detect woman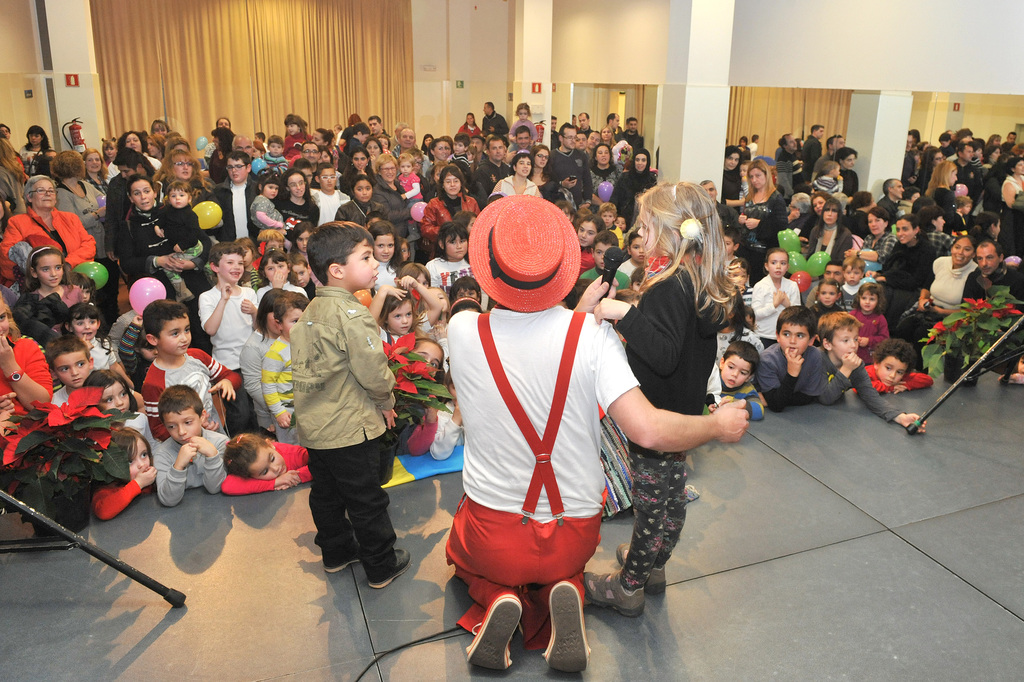
(left=926, top=160, right=970, bottom=229)
